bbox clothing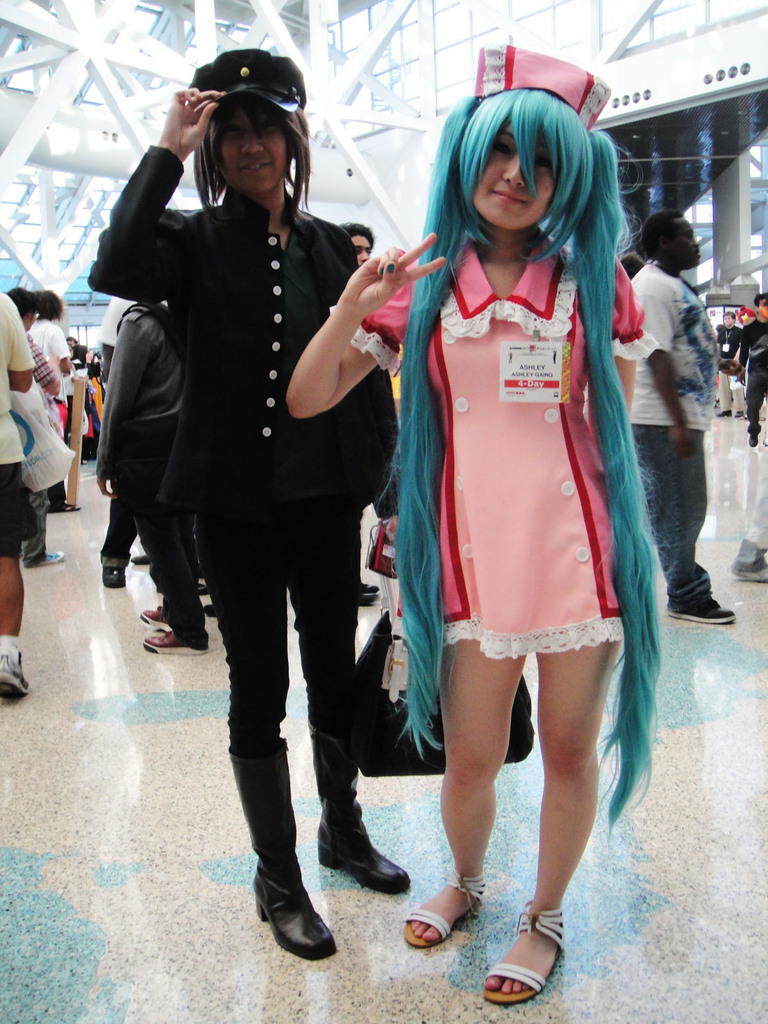
[left=21, top=319, right=77, bottom=440]
